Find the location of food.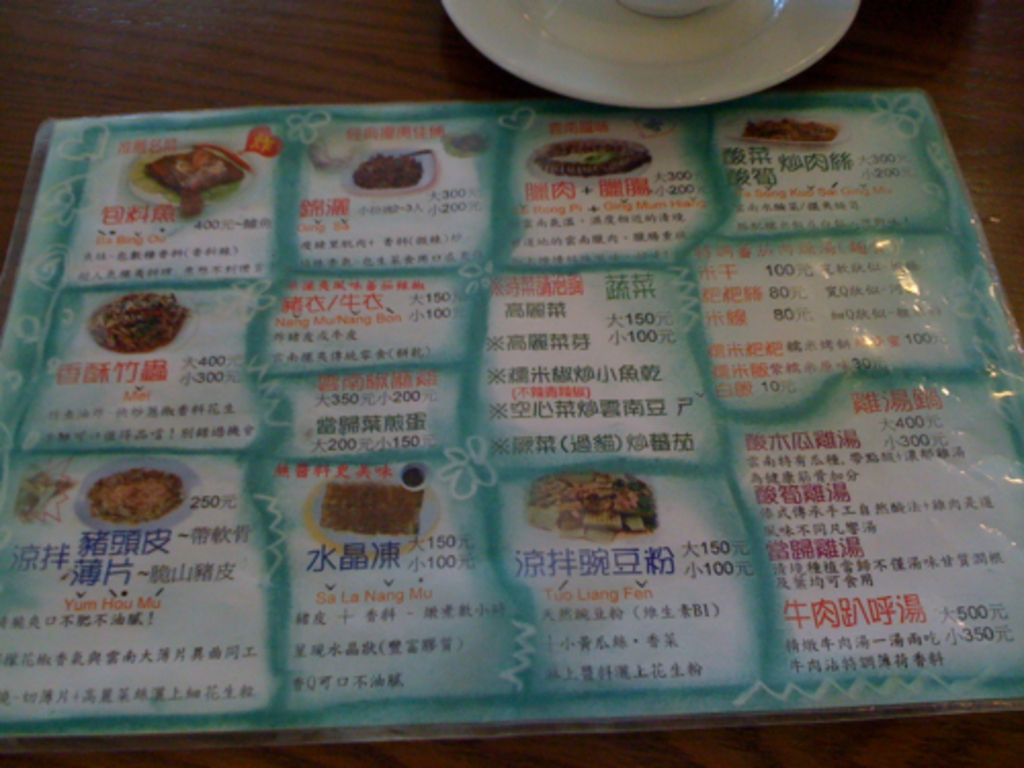
Location: detection(313, 481, 426, 539).
